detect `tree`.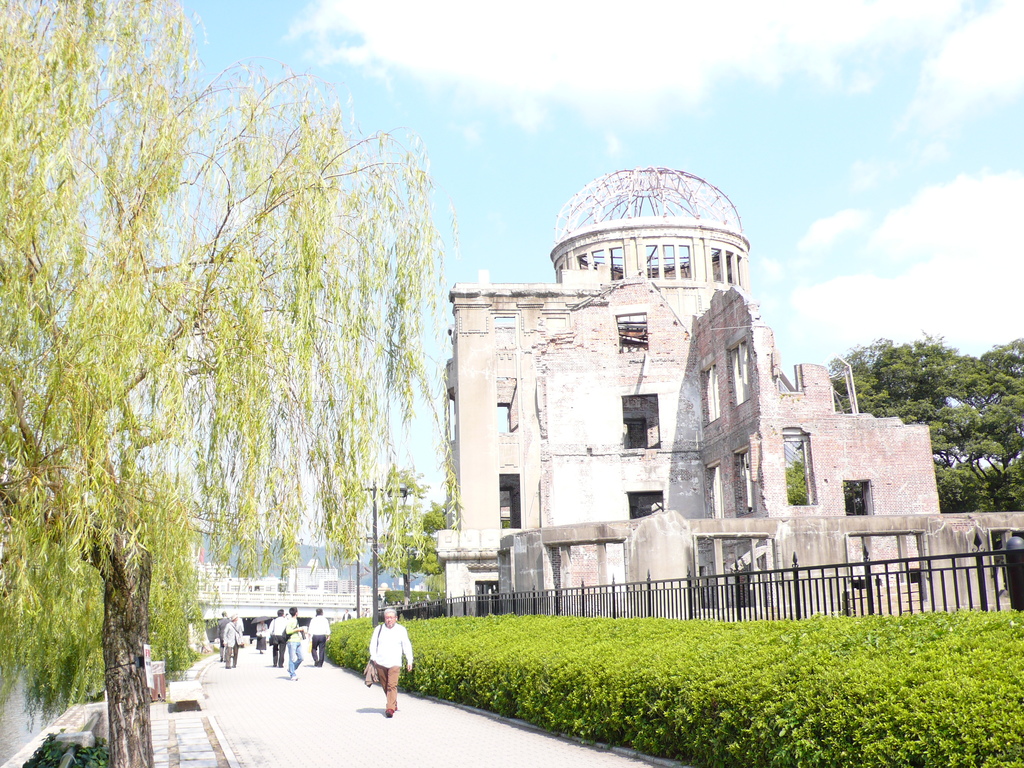
Detected at bbox=[417, 497, 451, 602].
